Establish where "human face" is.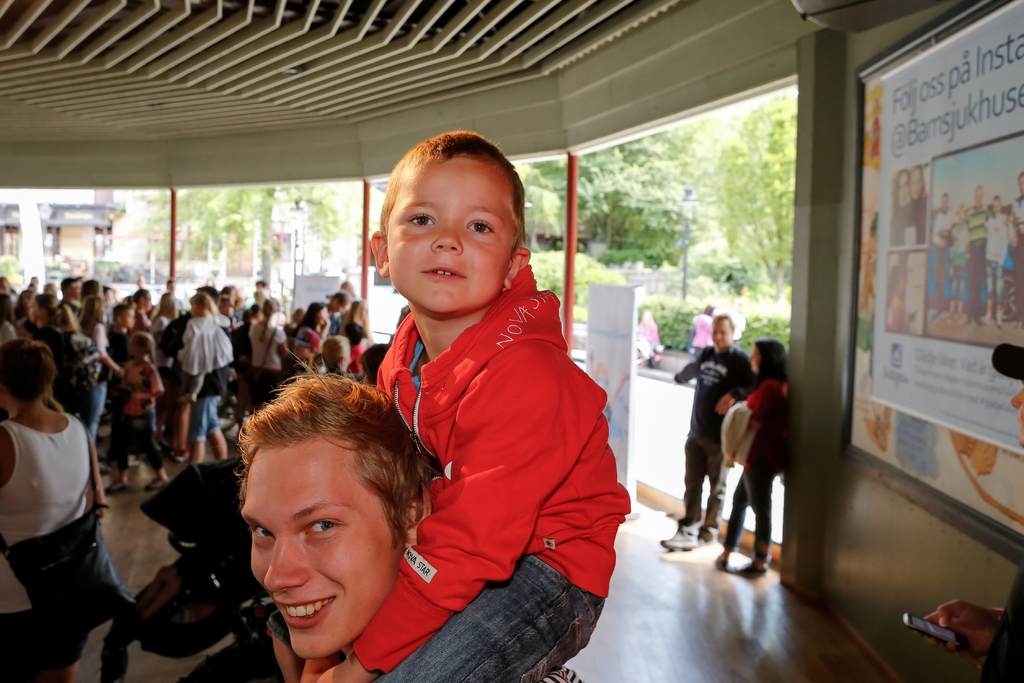
Established at (left=992, top=200, right=1002, bottom=215).
